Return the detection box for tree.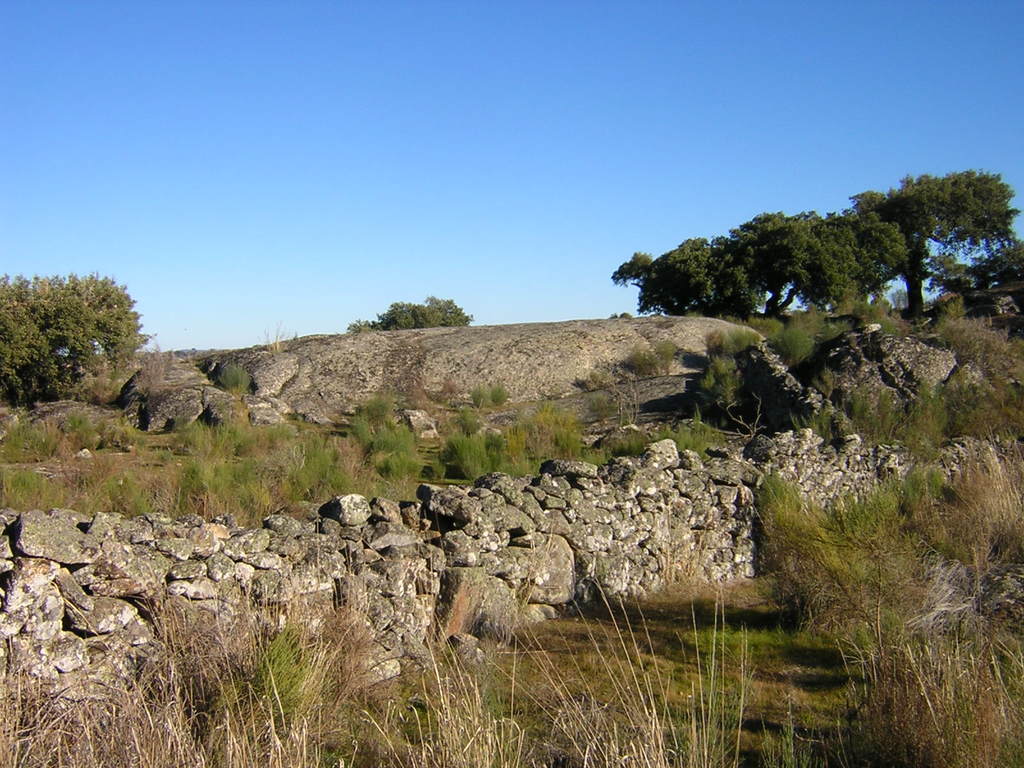
{"left": 17, "top": 254, "right": 144, "bottom": 422}.
